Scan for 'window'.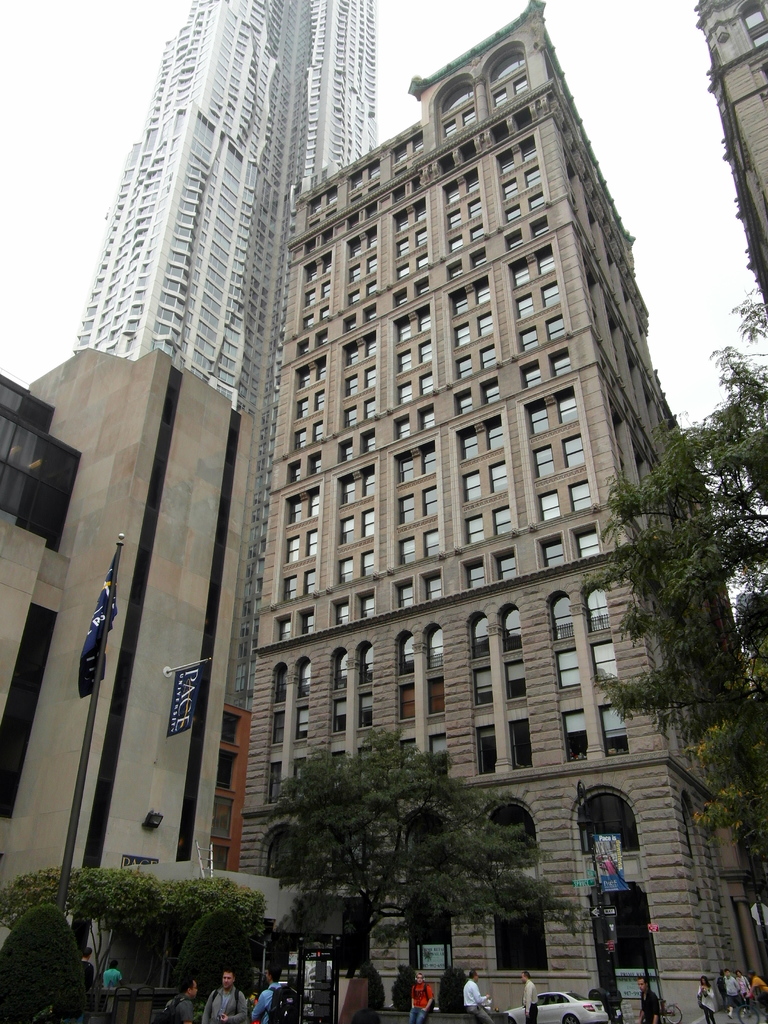
Scan result: (left=558, top=394, right=577, bottom=420).
